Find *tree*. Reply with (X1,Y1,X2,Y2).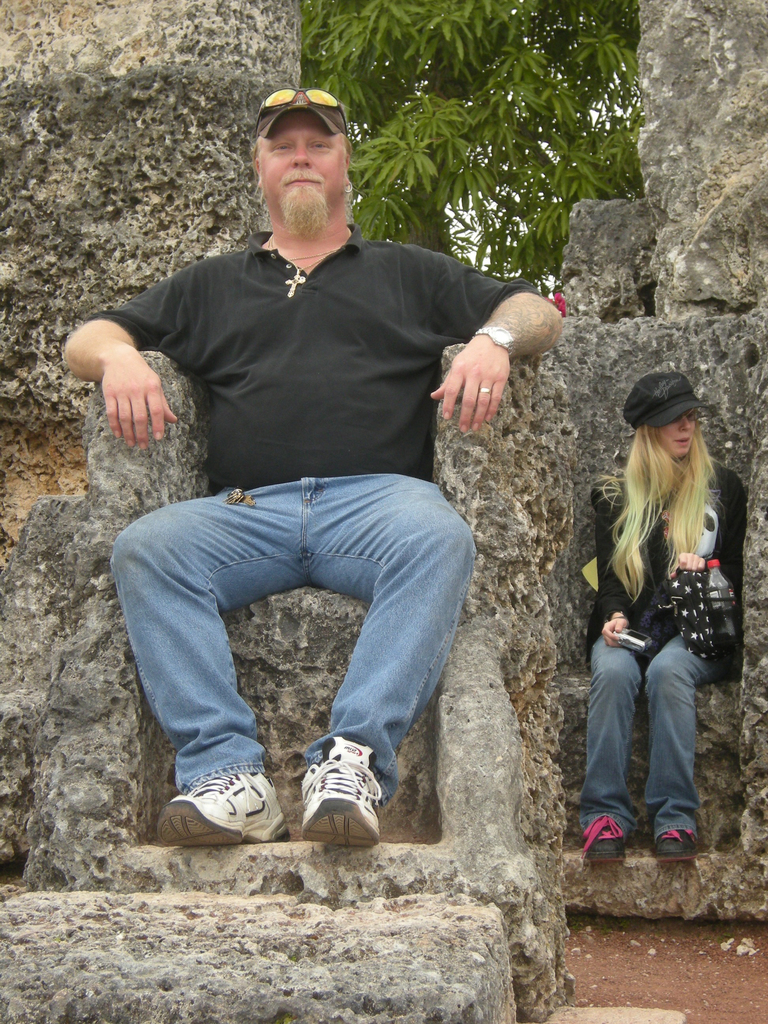
(292,0,645,301).
